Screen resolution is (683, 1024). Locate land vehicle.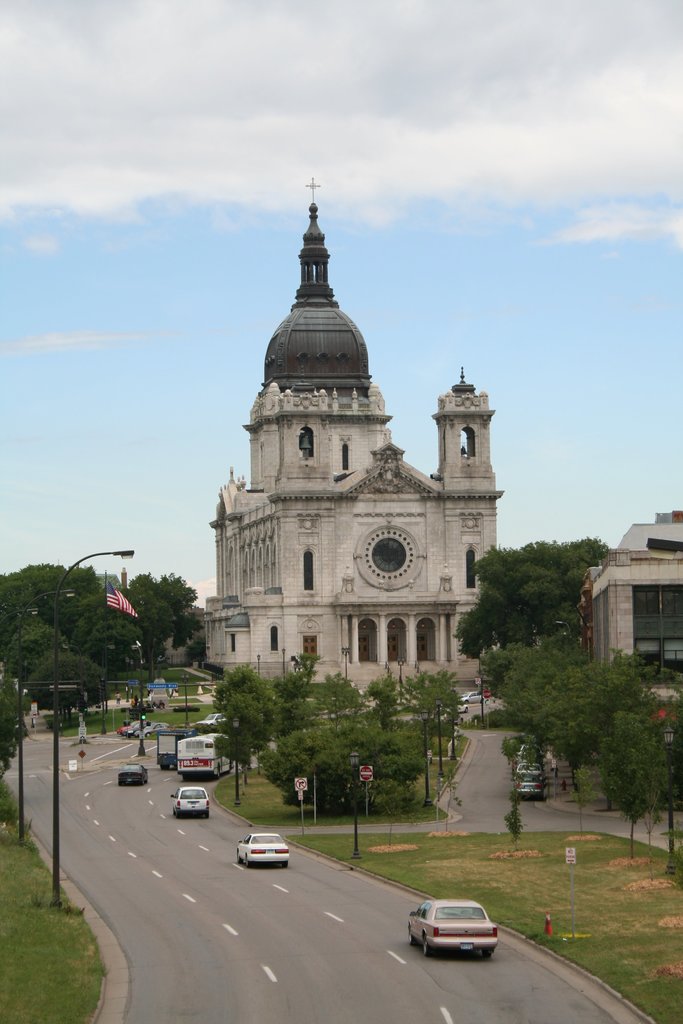
left=516, top=778, right=548, bottom=801.
